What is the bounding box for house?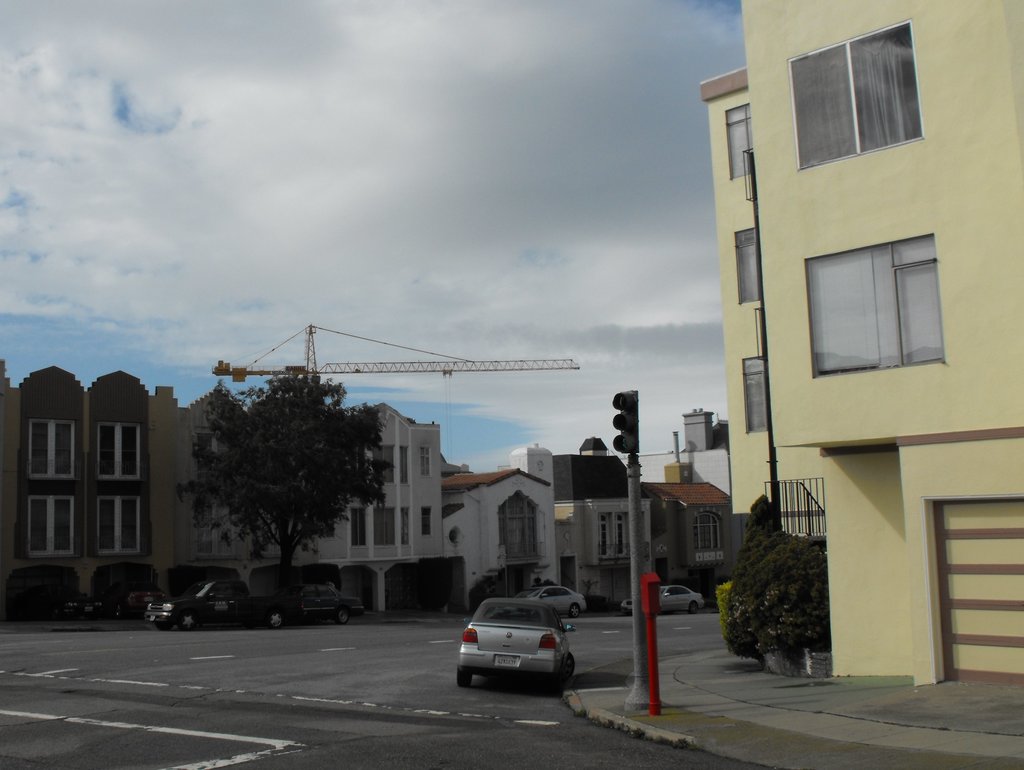
left=179, top=386, right=451, bottom=572.
